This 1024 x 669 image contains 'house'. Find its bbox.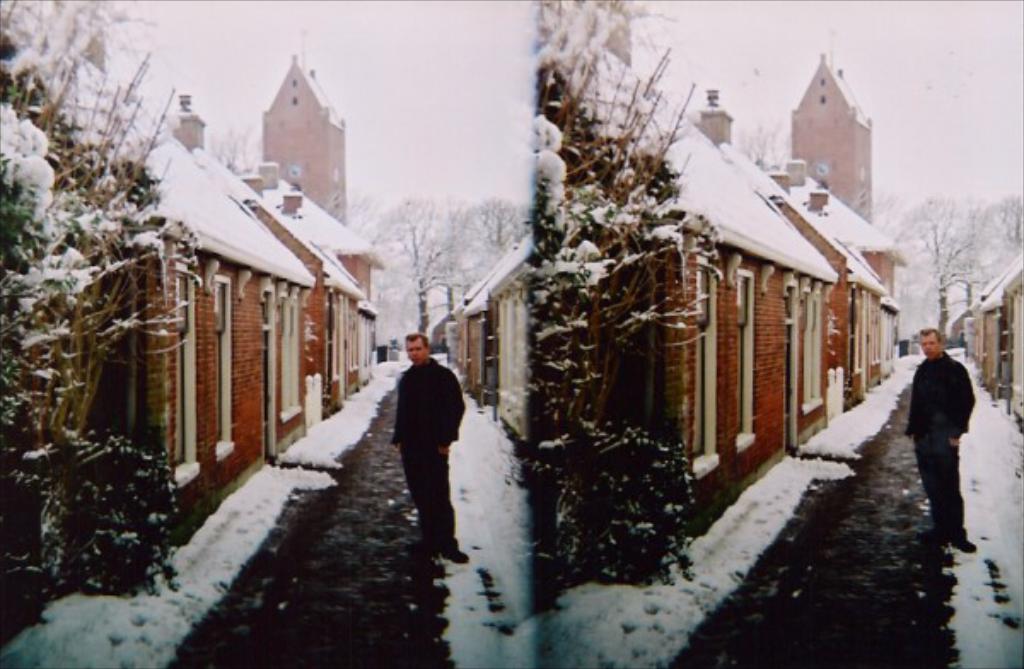
l=437, t=225, r=531, b=445.
